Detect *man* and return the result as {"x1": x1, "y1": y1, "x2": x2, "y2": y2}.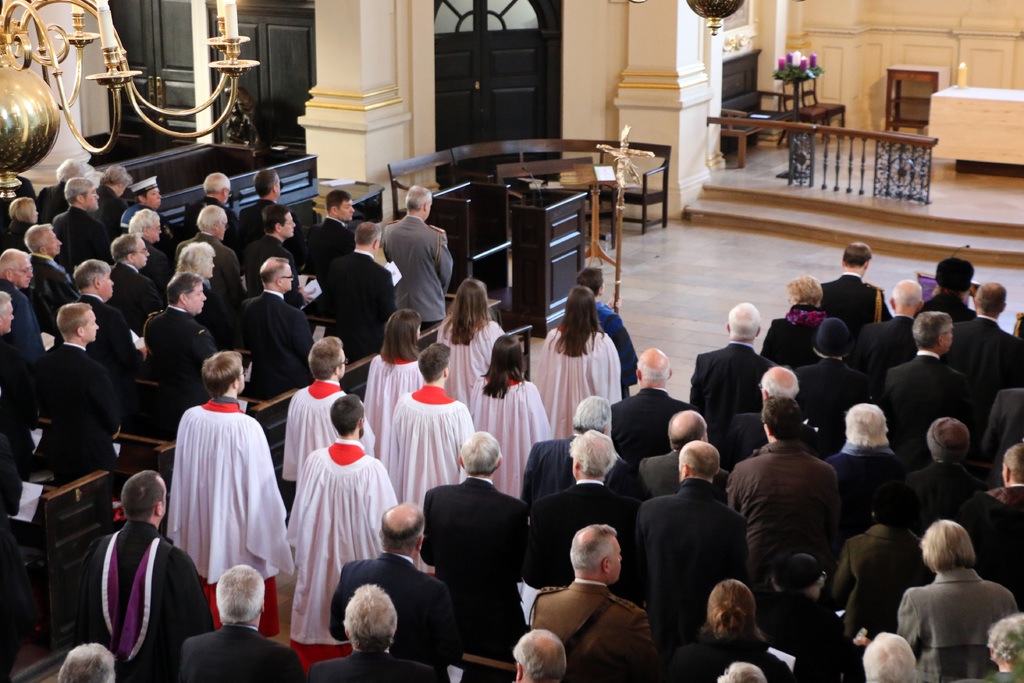
{"x1": 607, "y1": 346, "x2": 694, "y2": 465}.
